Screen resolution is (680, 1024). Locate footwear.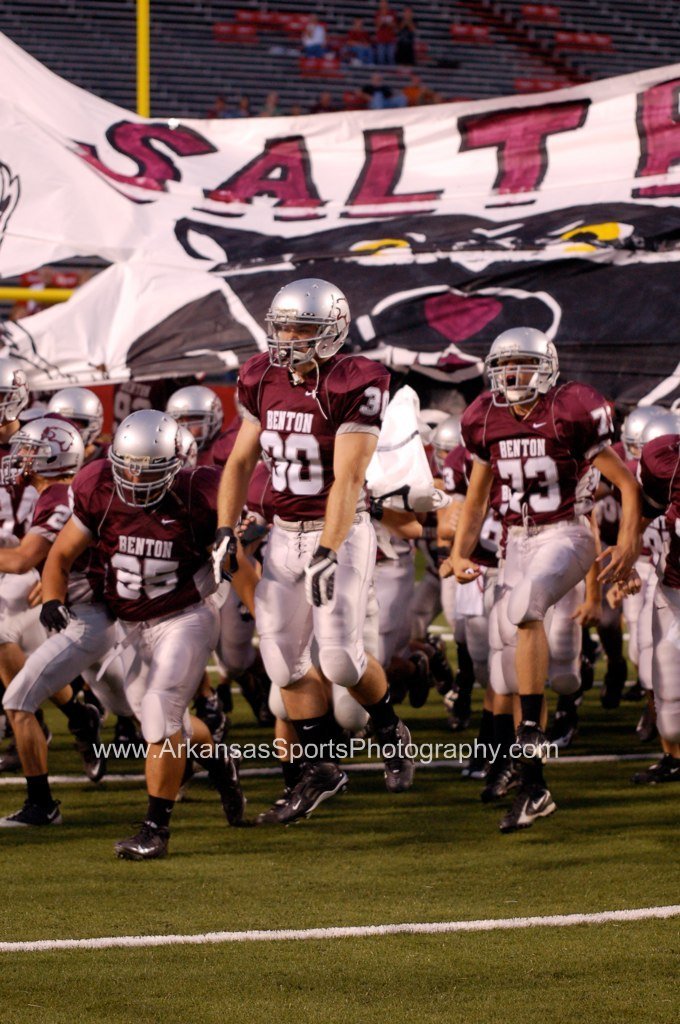
bbox=(262, 746, 354, 828).
